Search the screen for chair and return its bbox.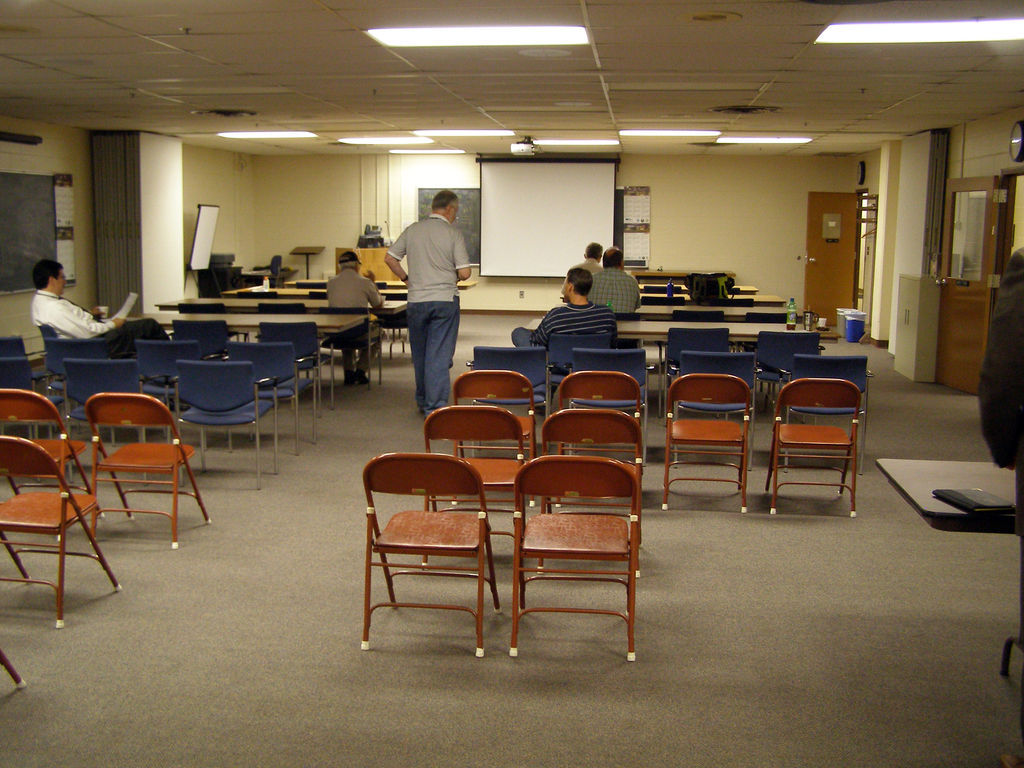
Found: (left=0, top=333, right=54, bottom=444).
